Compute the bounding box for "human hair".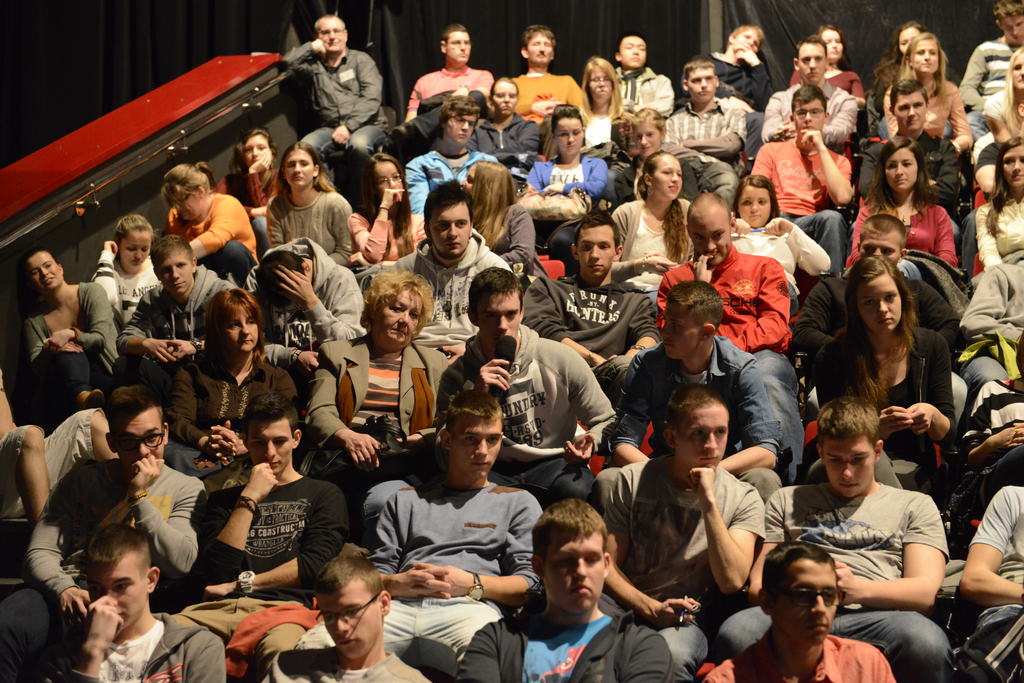
859, 136, 936, 219.
